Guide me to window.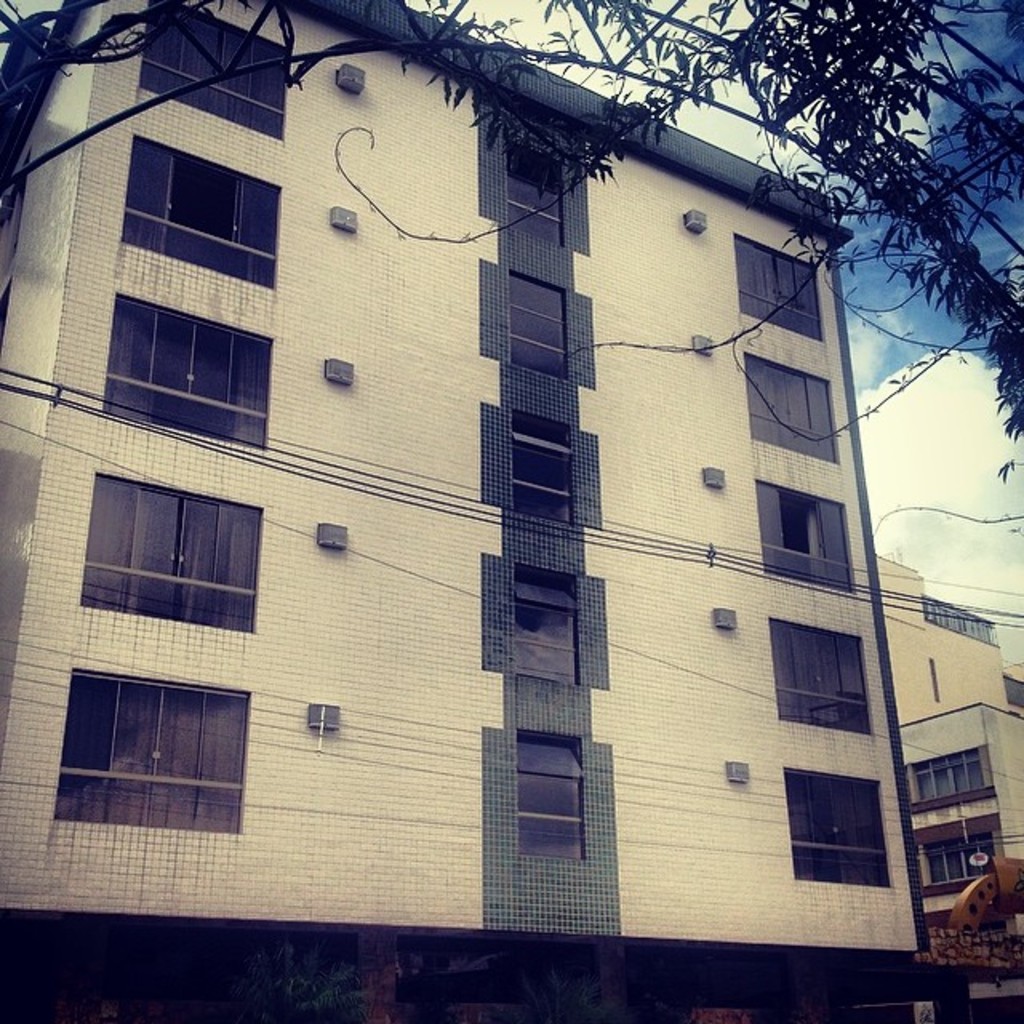
Guidance: bbox(491, 264, 598, 387).
